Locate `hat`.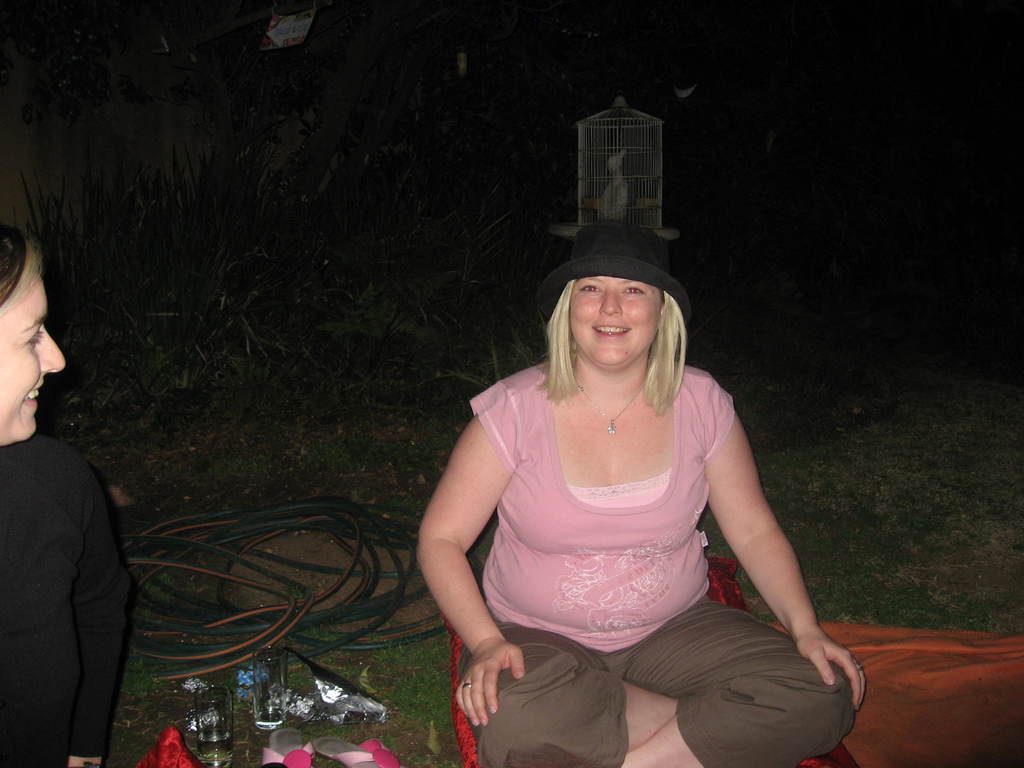
Bounding box: rect(531, 221, 687, 321).
